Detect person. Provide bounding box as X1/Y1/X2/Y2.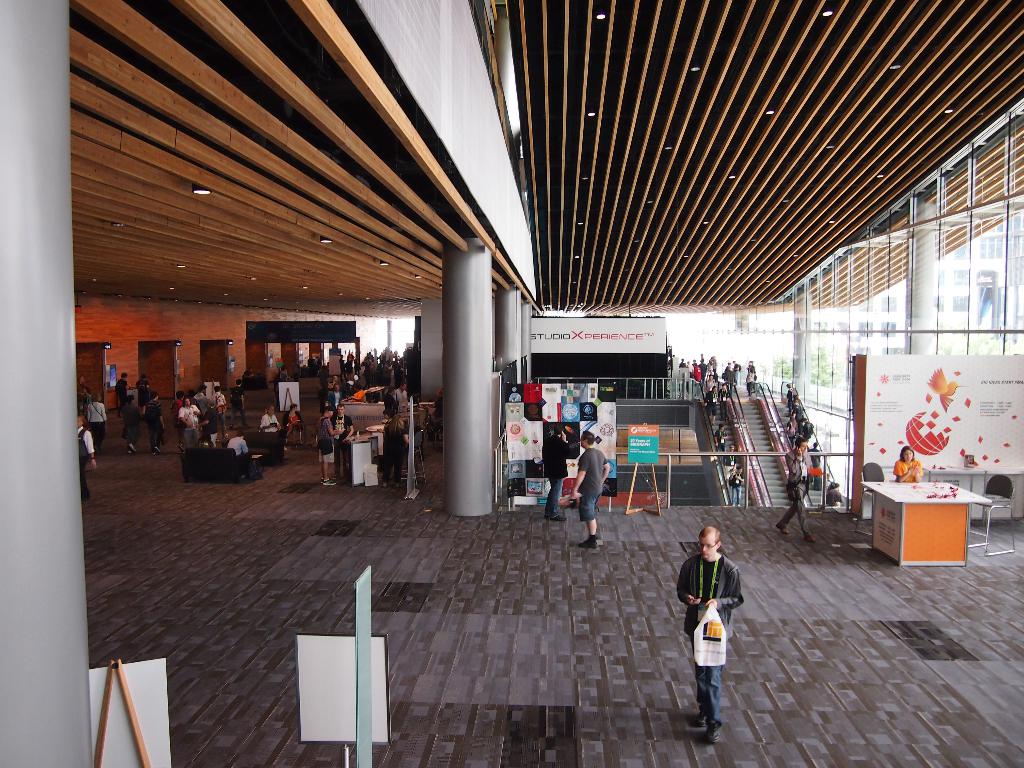
278/365/290/385.
